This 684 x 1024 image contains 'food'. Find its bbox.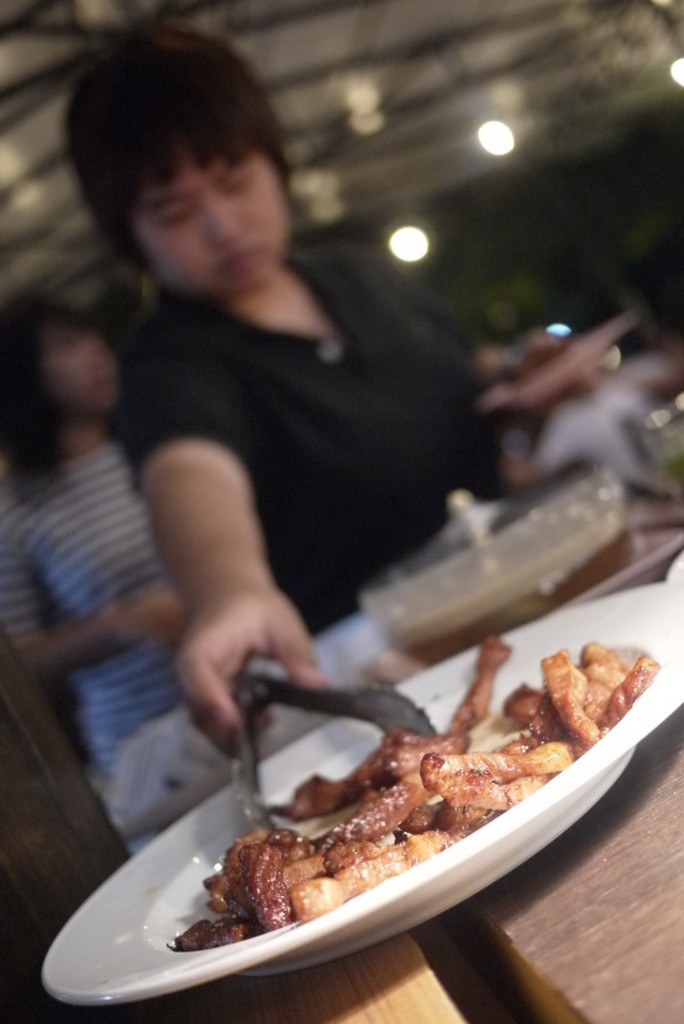
209/652/626/917.
